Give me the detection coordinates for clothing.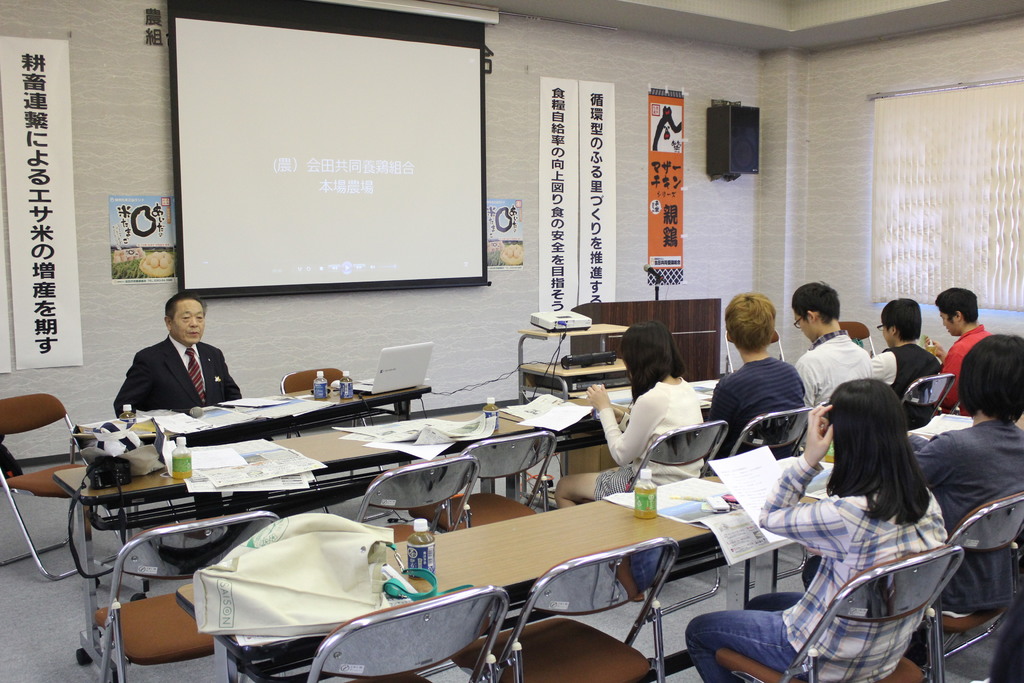
BBox(792, 336, 870, 418).
